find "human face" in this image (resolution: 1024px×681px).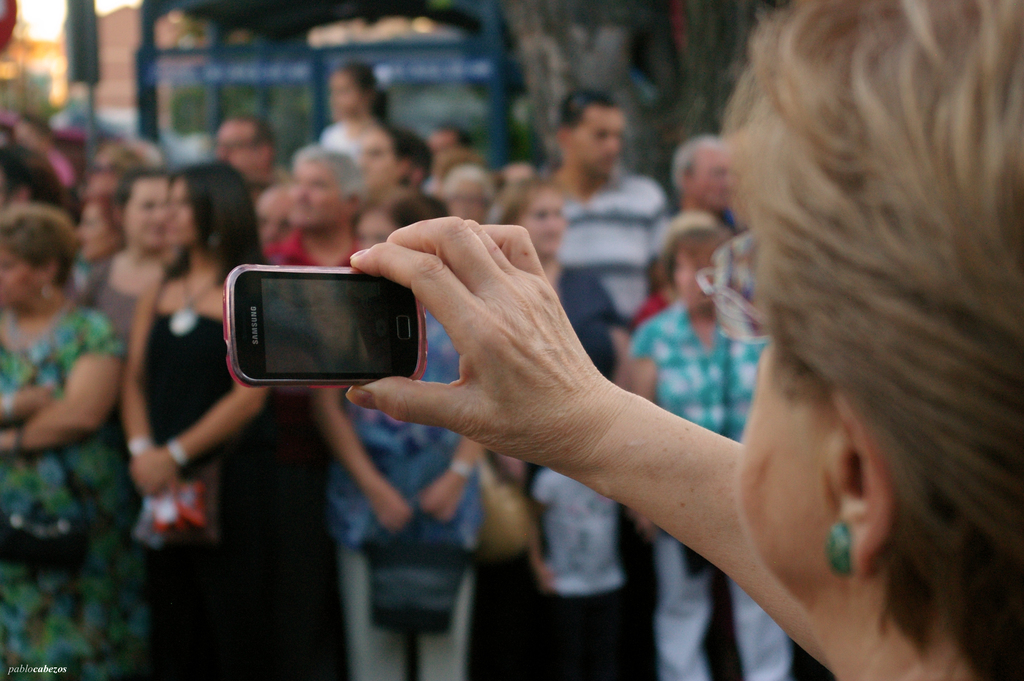
(left=255, top=192, right=286, bottom=244).
